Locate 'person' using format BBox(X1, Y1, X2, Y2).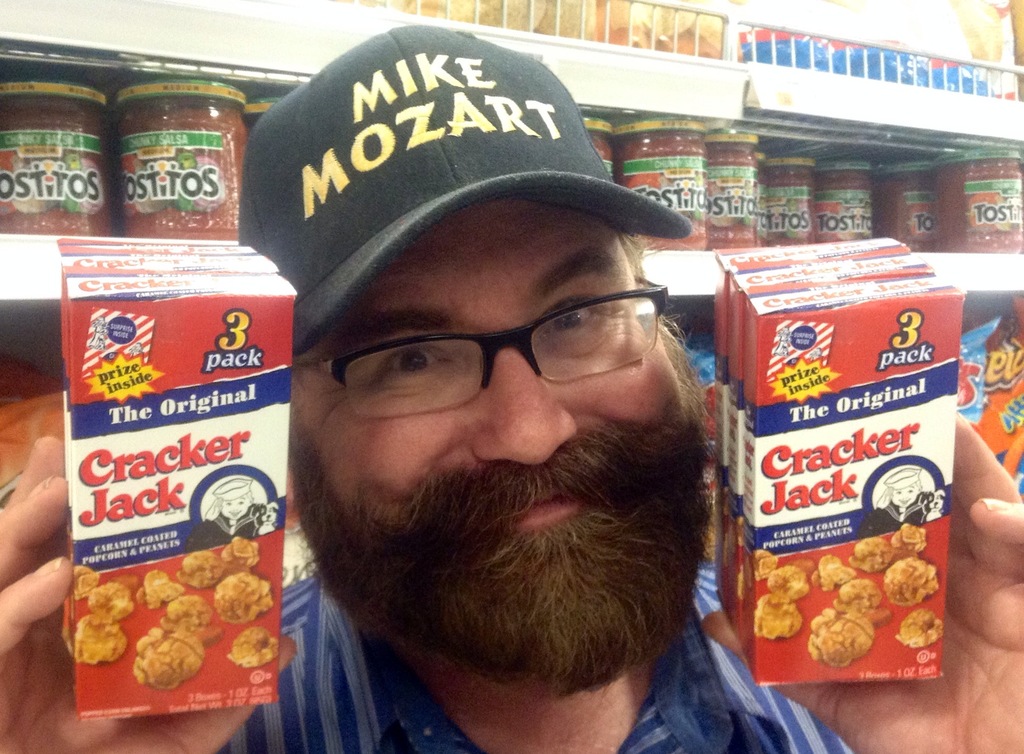
BBox(0, 19, 1023, 752).
